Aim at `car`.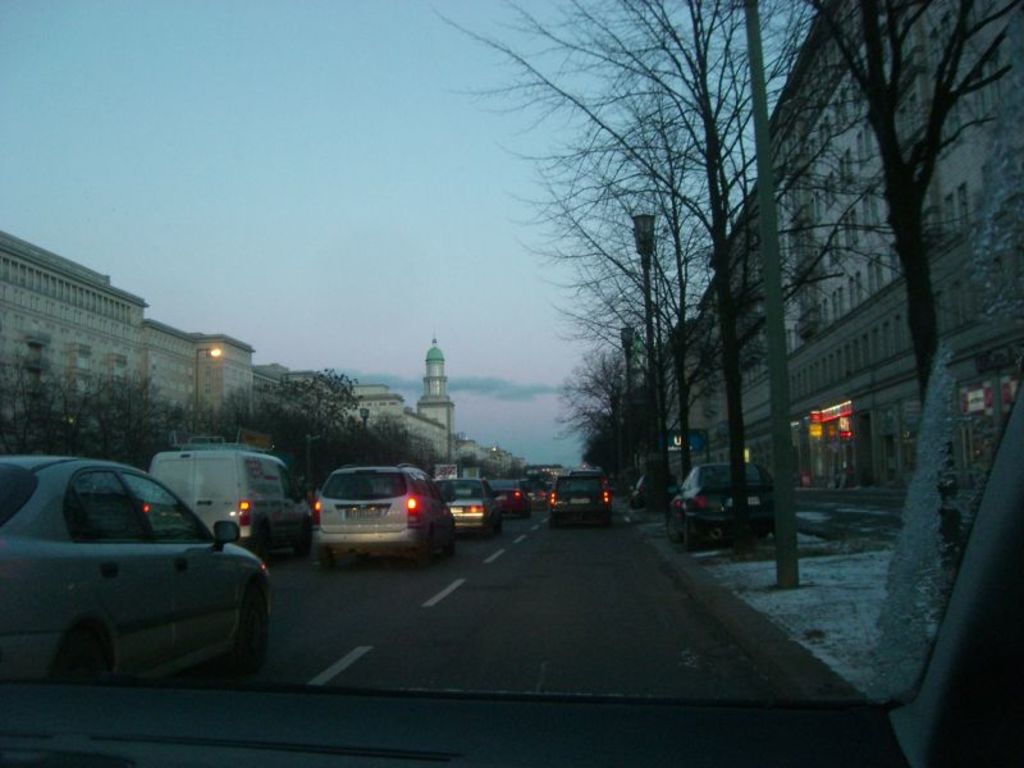
Aimed at bbox=[545, 466, 611, 521].
